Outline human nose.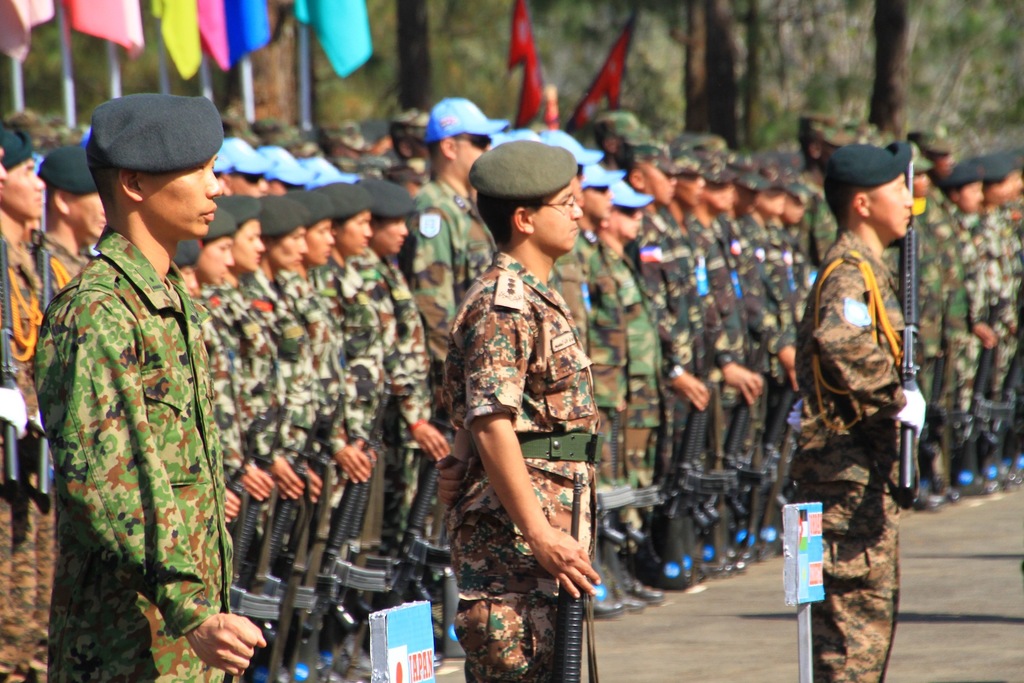
Outline: [x1=360, y1=222, x2=374, y2=240].
